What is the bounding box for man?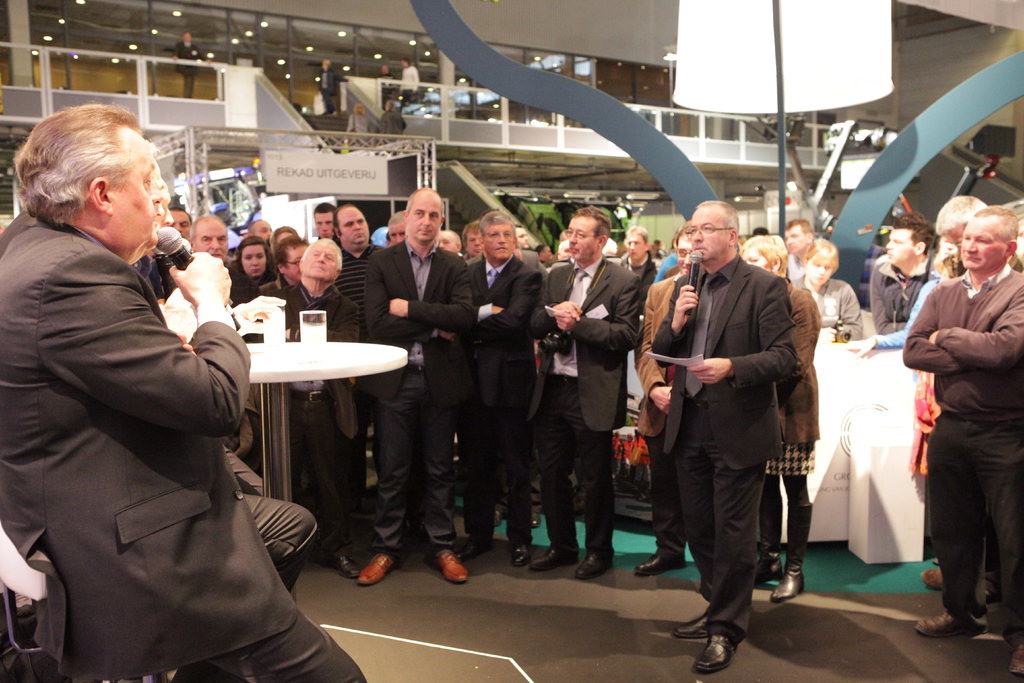
<region>780, 215, 820, 311</region>.
